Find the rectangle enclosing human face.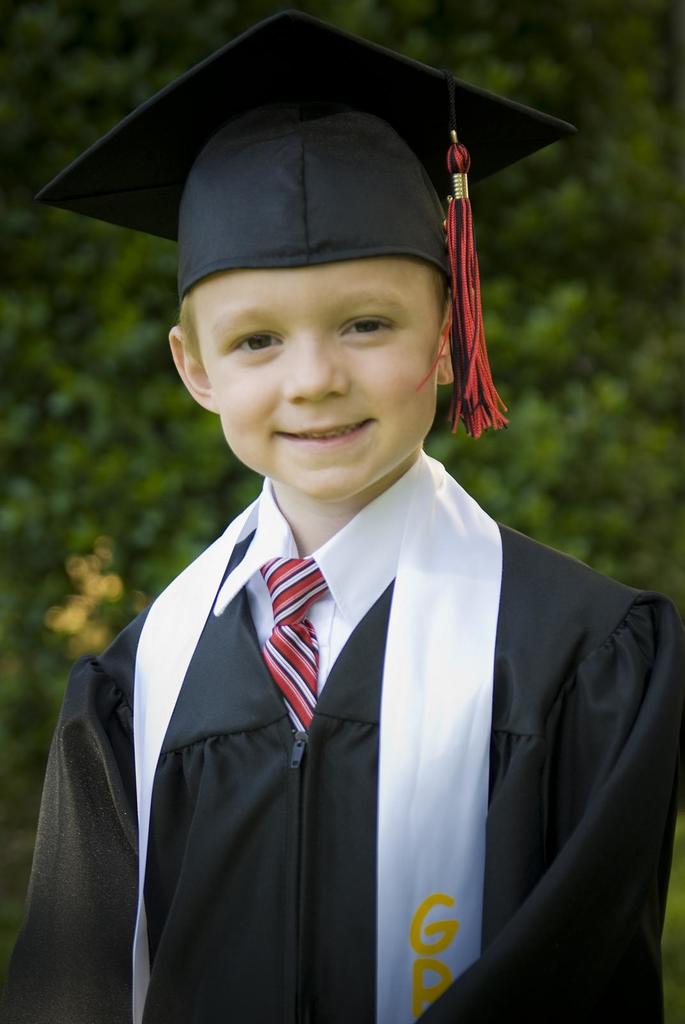
region(191, 252, 444, 499).
